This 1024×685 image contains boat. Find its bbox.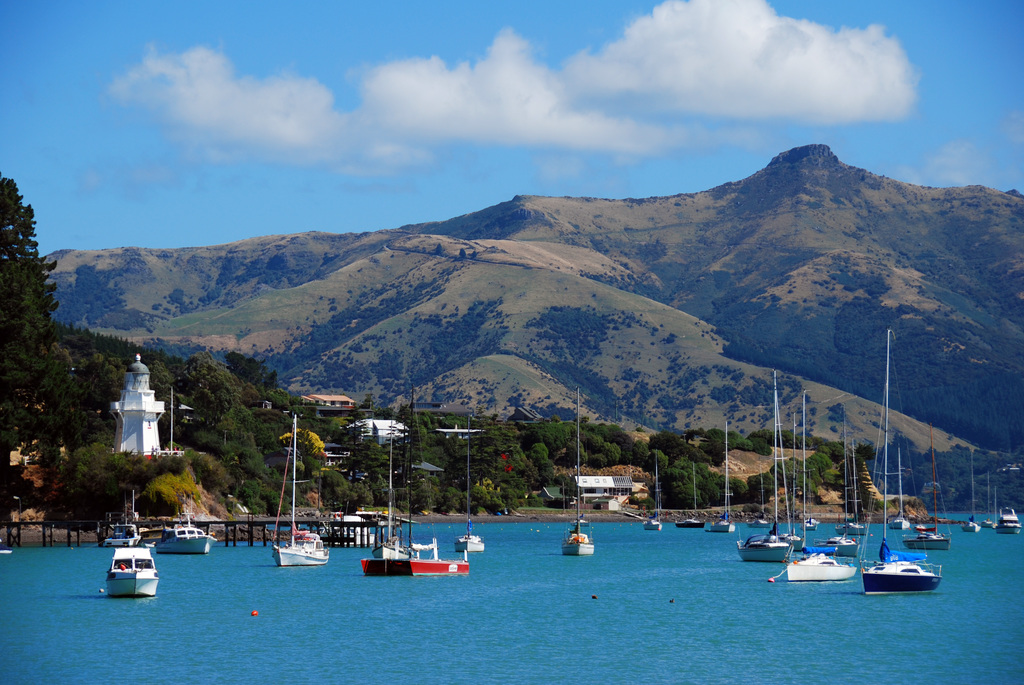
crop(831, 407, 866, 542).
